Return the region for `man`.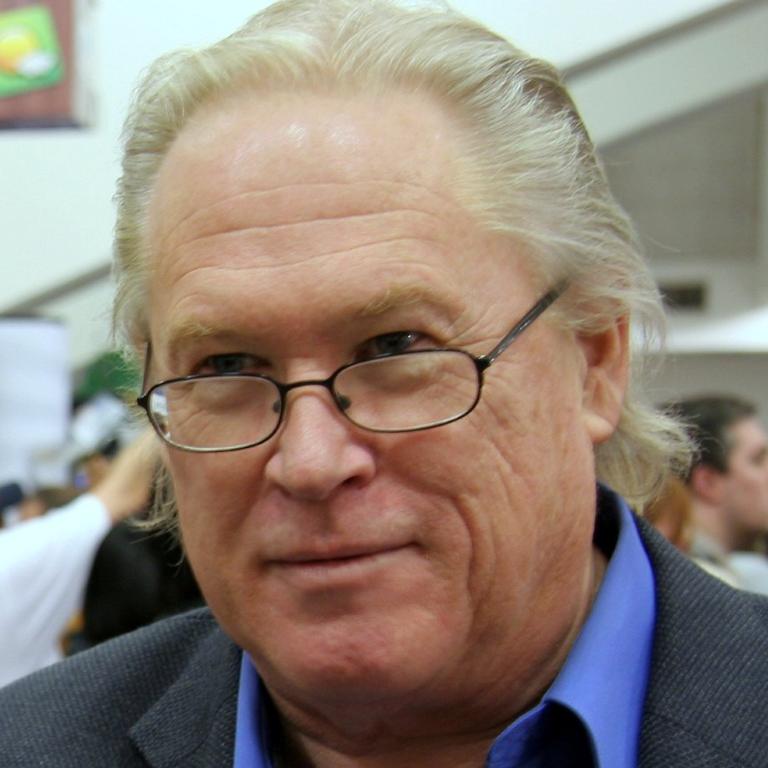
[4,5,767,767].
